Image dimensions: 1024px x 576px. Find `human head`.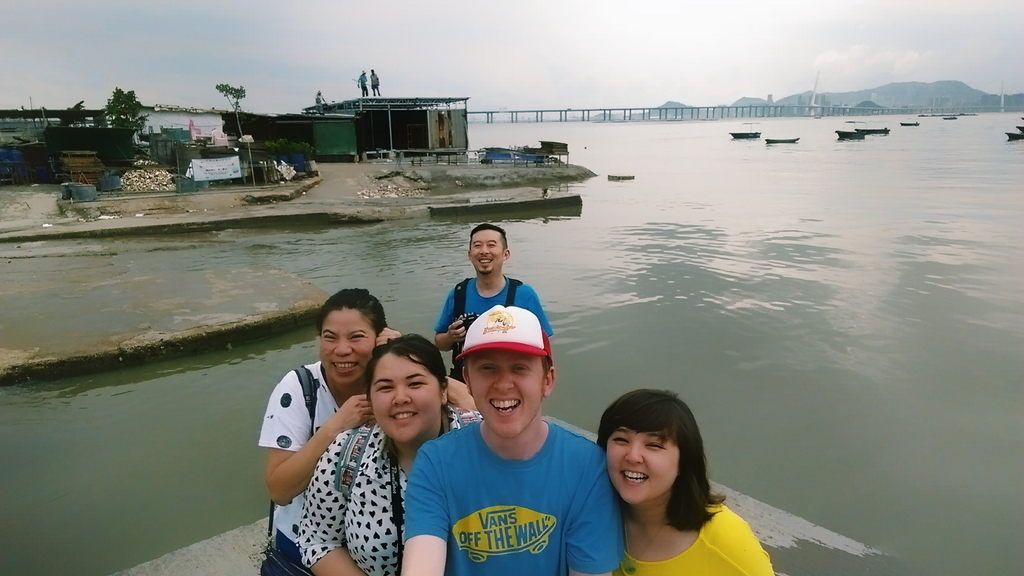
<bbox>461, 307, 556, 440</bbox>.
